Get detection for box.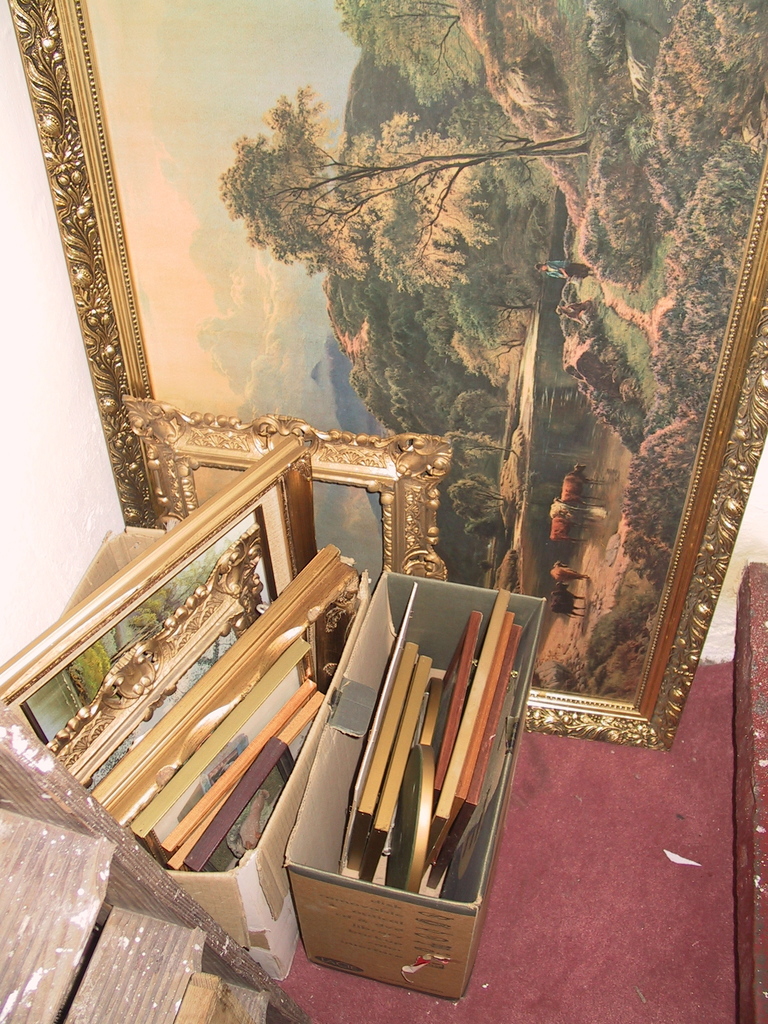
Detection: 232 549 544 1005.
